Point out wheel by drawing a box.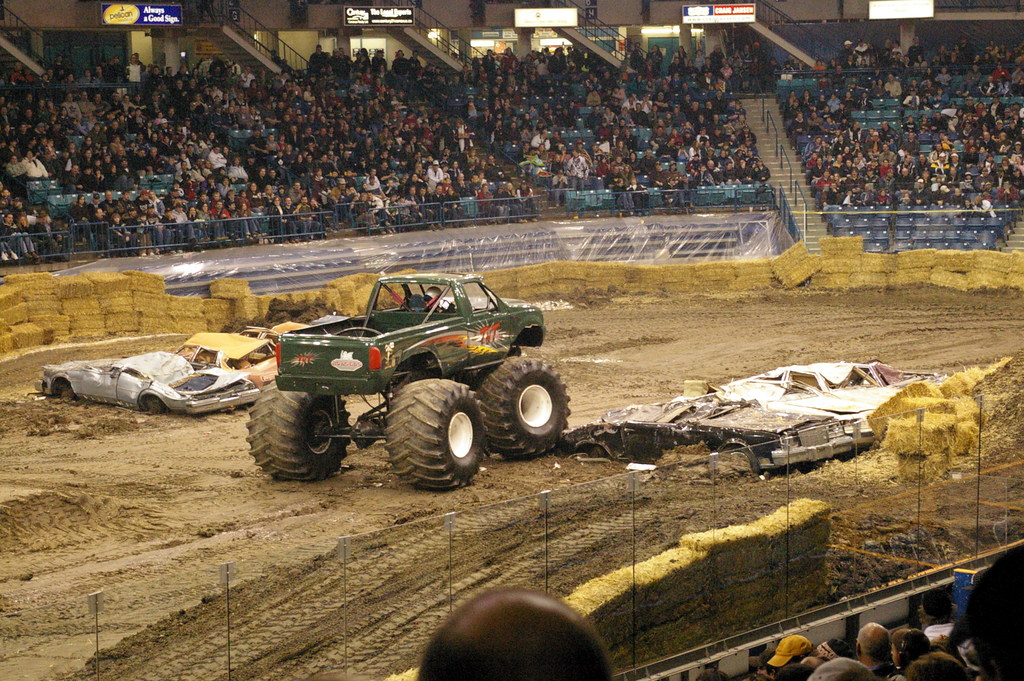
locate(249, 379, 351, 481).
